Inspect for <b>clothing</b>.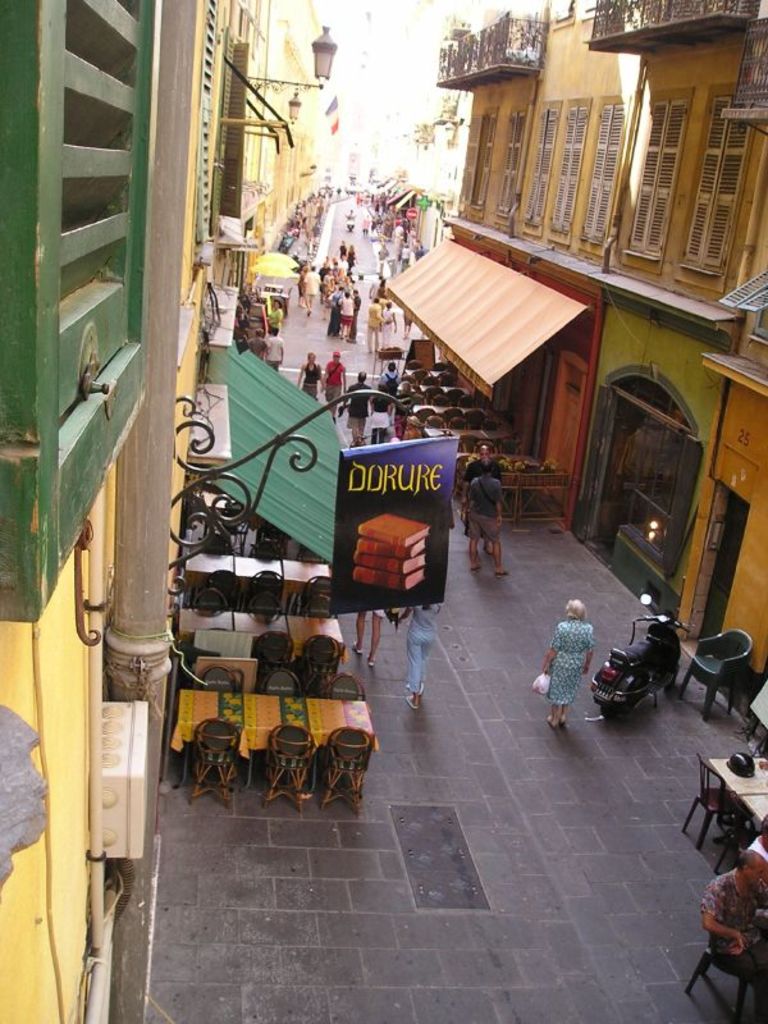
Inspection: (left=324, top=355, right=346, bottom=410).
